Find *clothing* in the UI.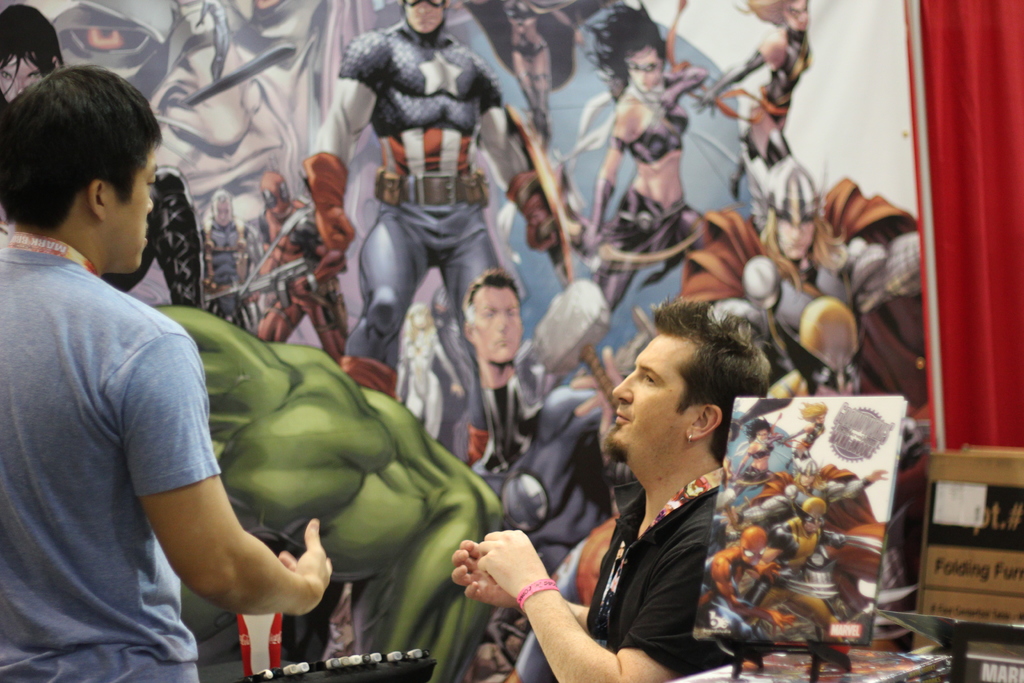
UI element at [586,59,714,330].
